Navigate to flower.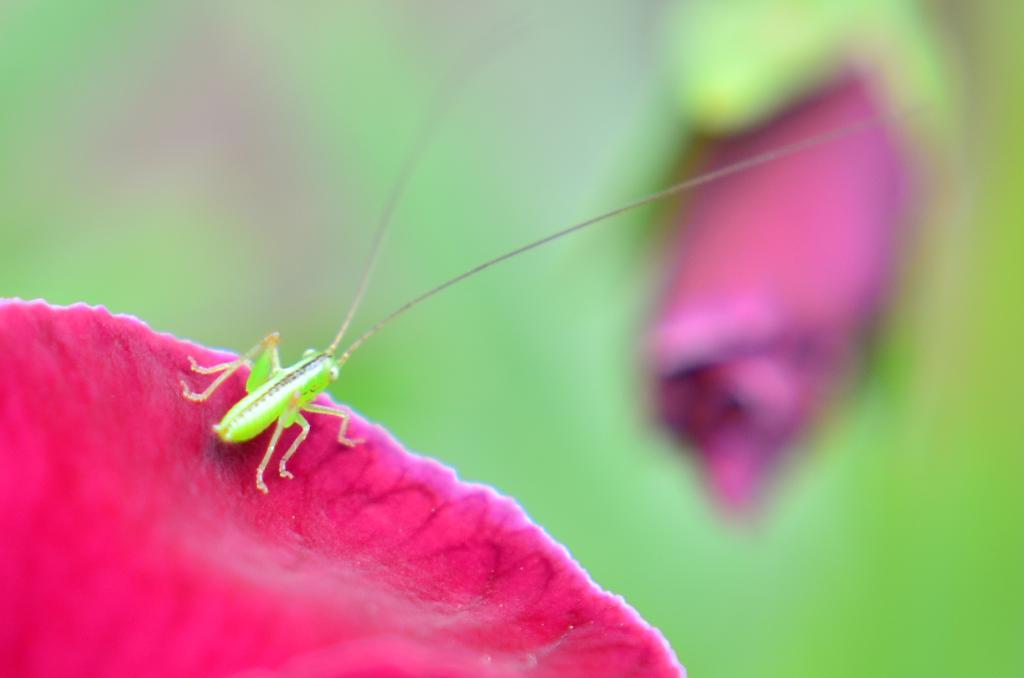
Navigation target: x1=0, y1=297, x2=687, y2=677.
